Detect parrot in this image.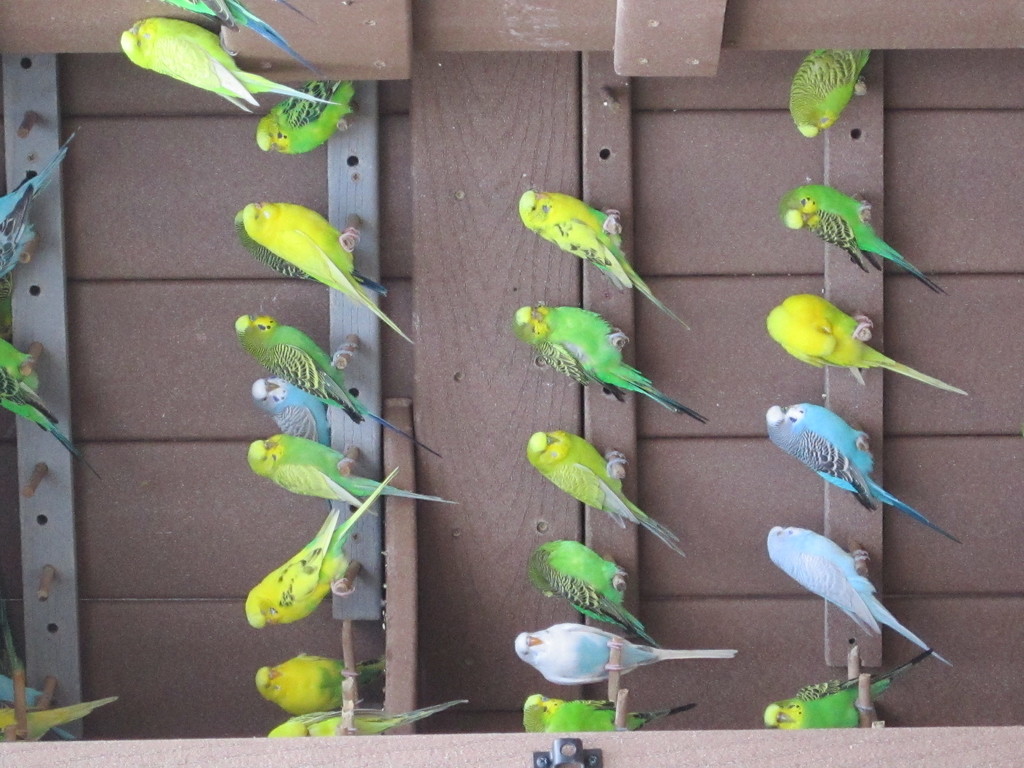
Detection: 522,693,696,734.
